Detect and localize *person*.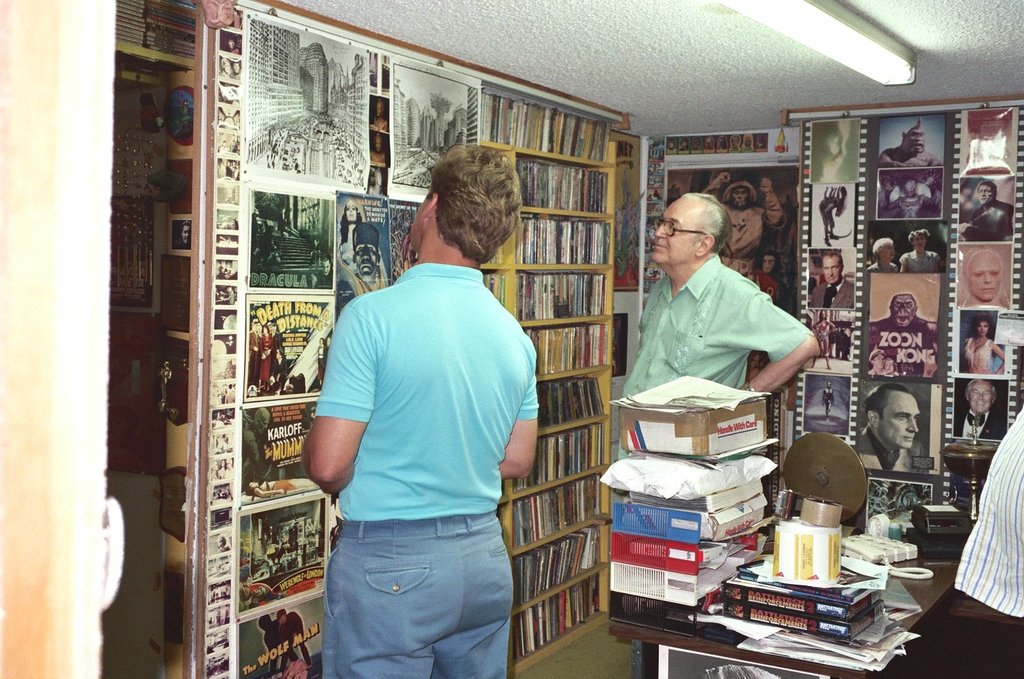
Localized at (215,458,226,481).
